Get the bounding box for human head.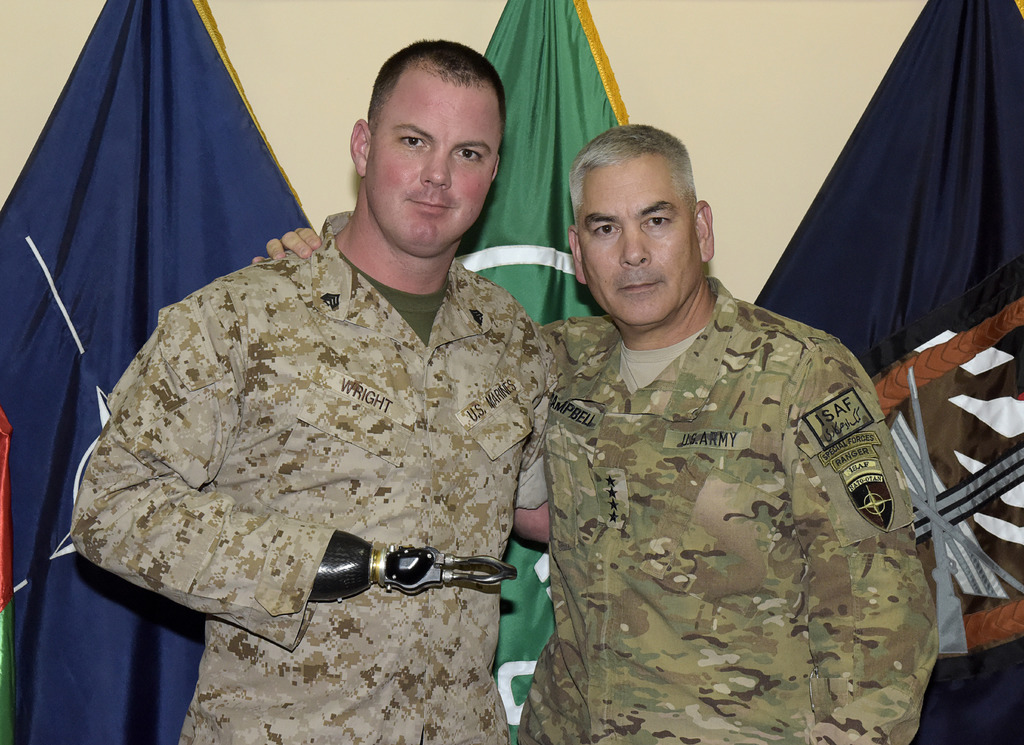
rect(352, 39, 508, 257).
